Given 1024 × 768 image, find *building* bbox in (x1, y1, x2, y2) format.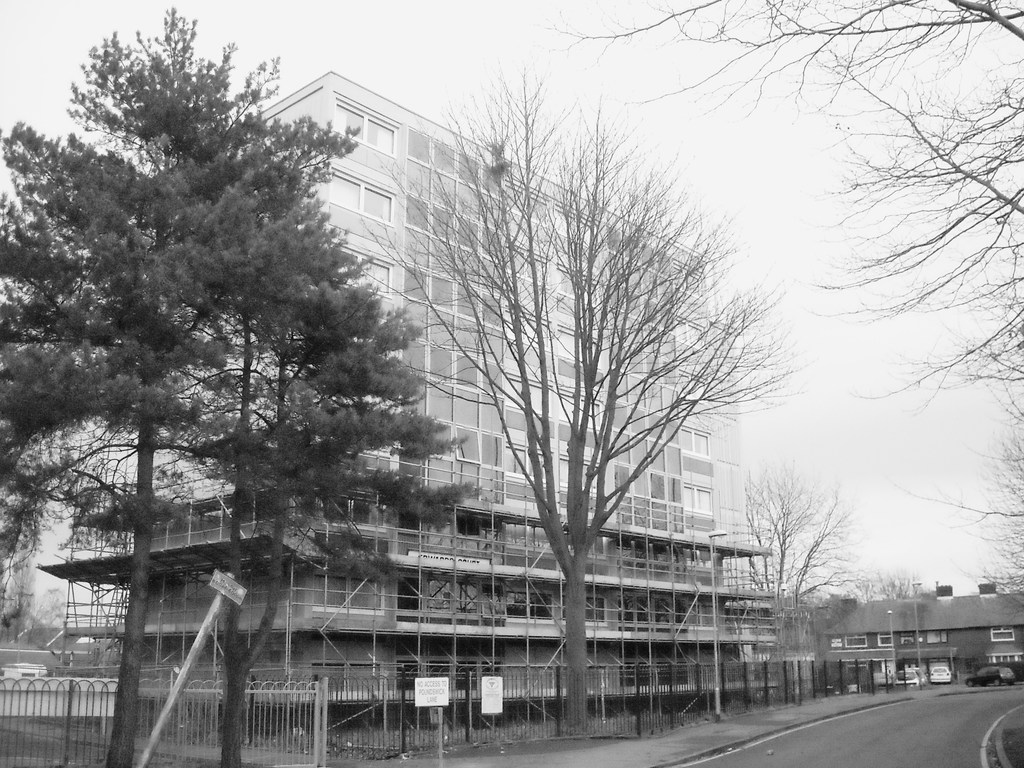
(820, 582, 1023, 683).
